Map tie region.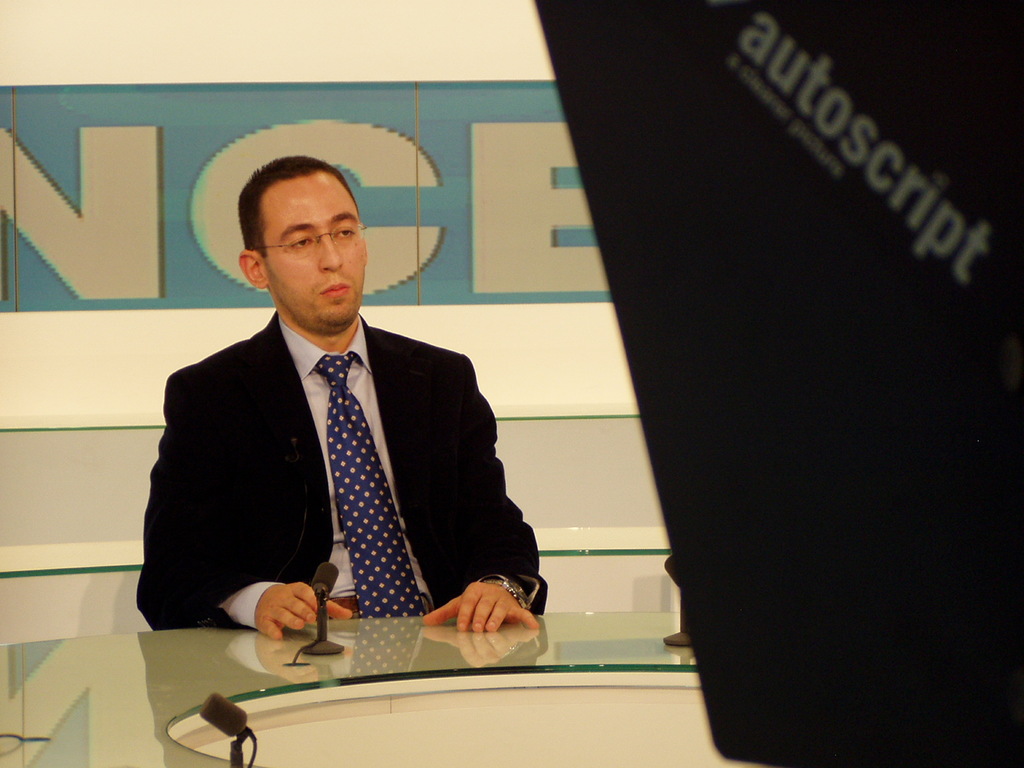
Mapped to region(313, 352, 428, 622).
